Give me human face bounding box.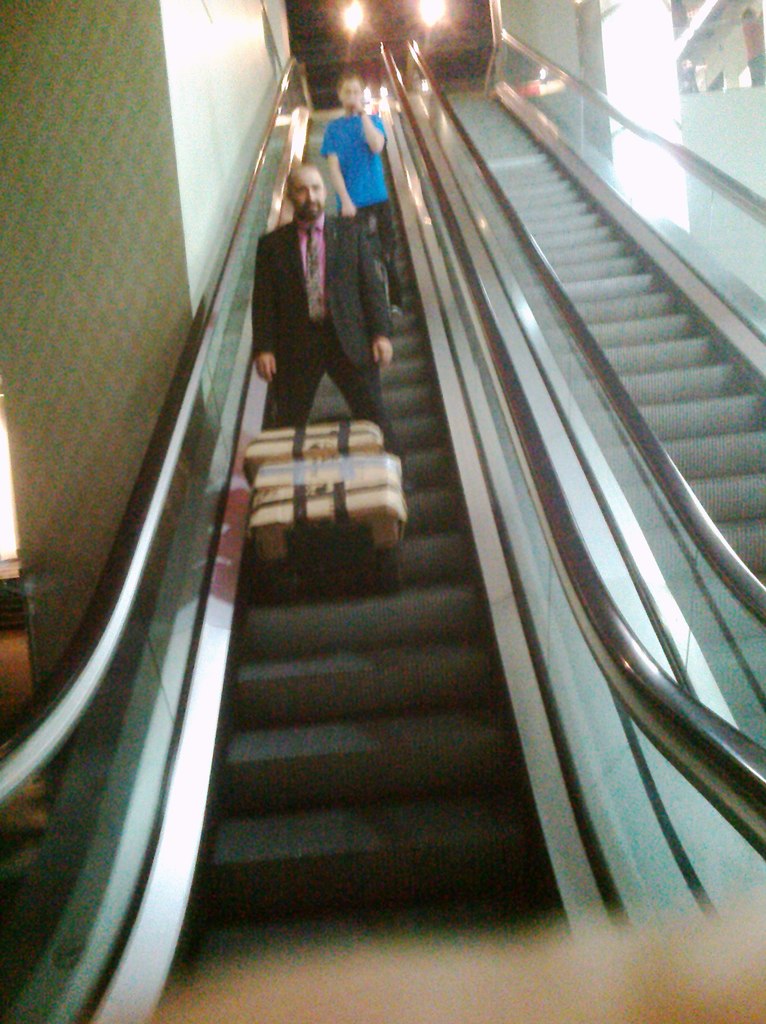
detection(334, 80, 365, 115).
